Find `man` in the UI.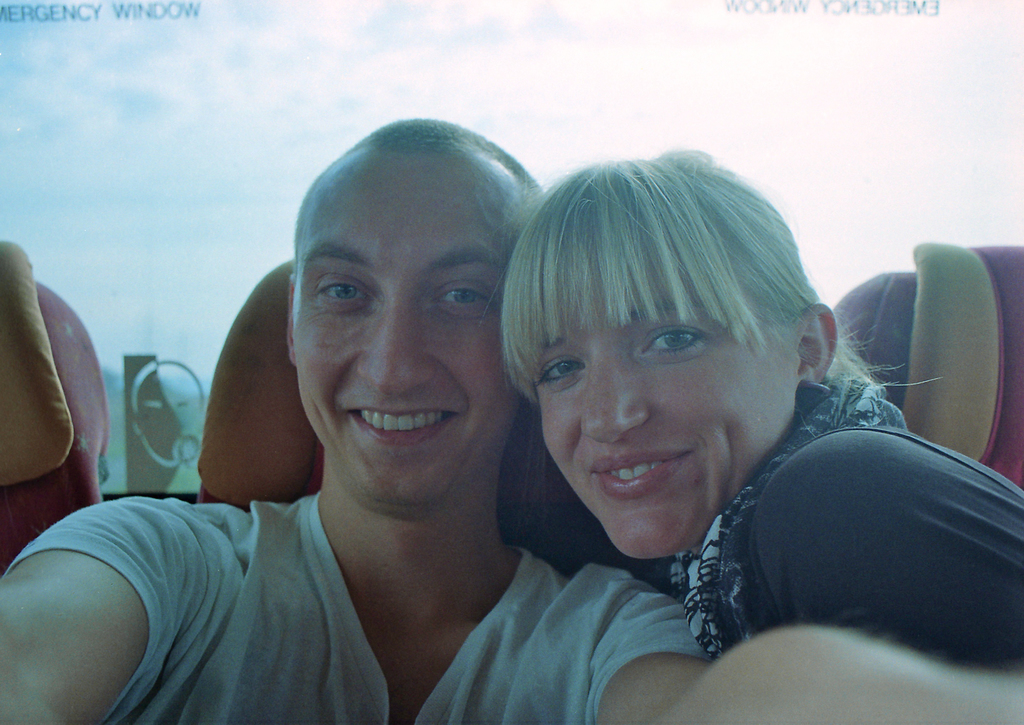
UI element at crop(42, 93, 646, 722).
